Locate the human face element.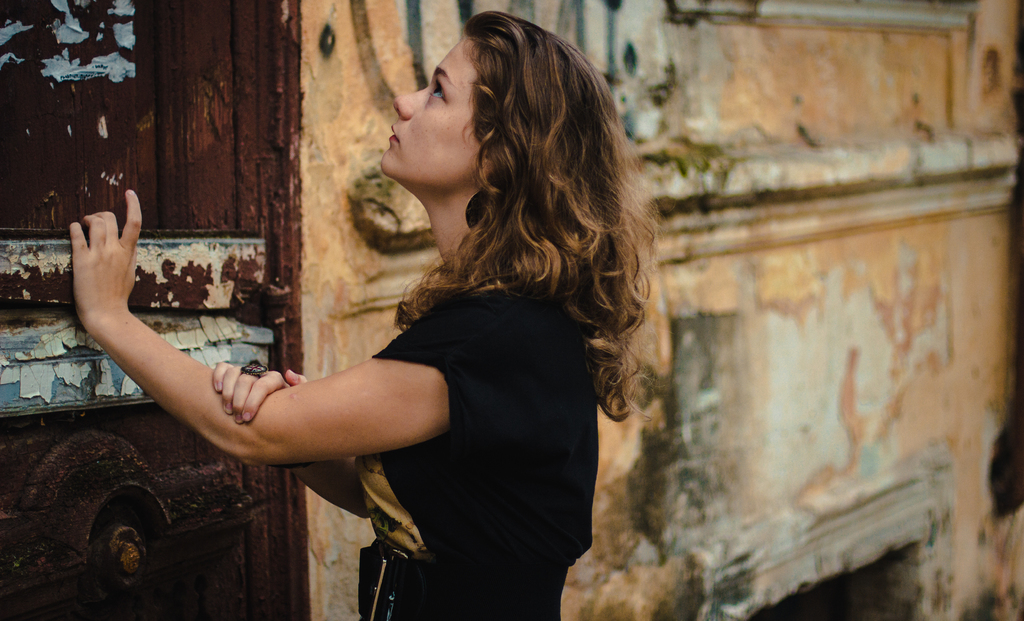
Element bbox: pyautogui.locateOnScreen(378, 36, 475, 179).
